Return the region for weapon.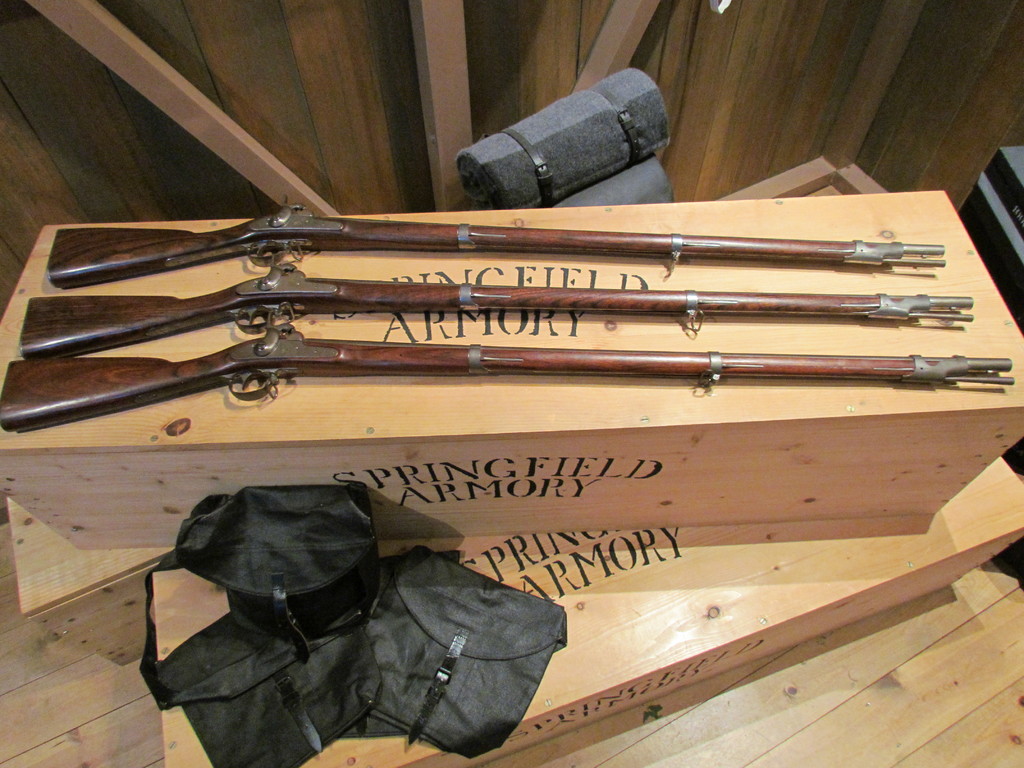
select_region(1, 323, 1013, 422).
